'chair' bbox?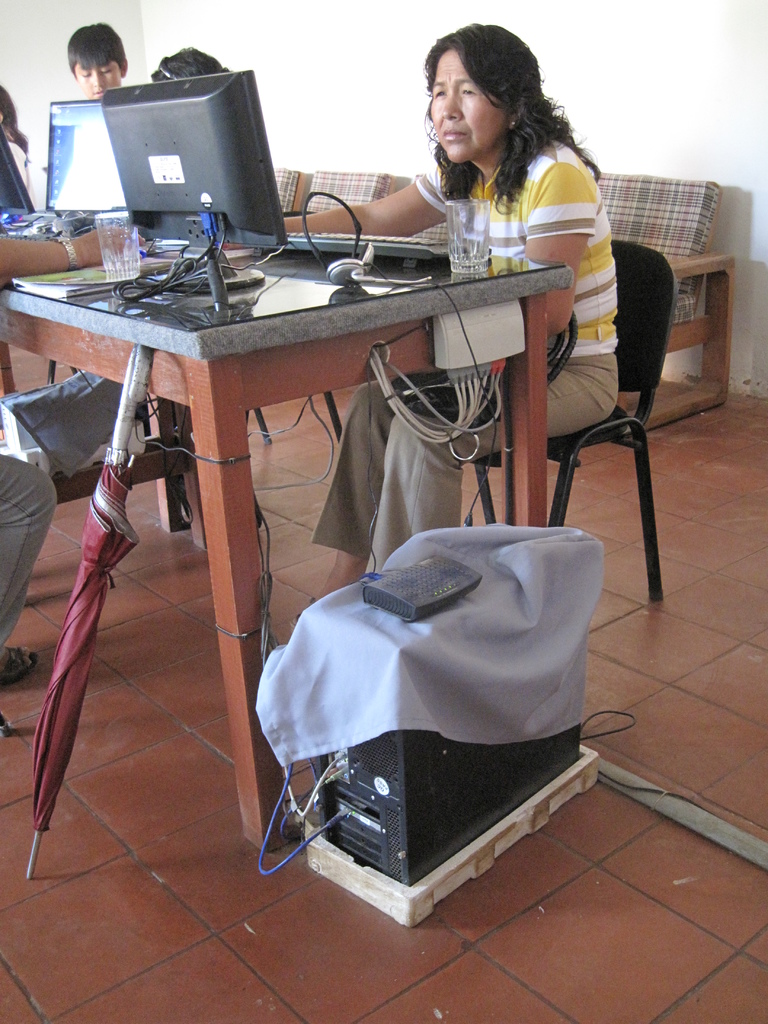
{"left": 595, "top": 168, "right": 730, "bottom": 438}
